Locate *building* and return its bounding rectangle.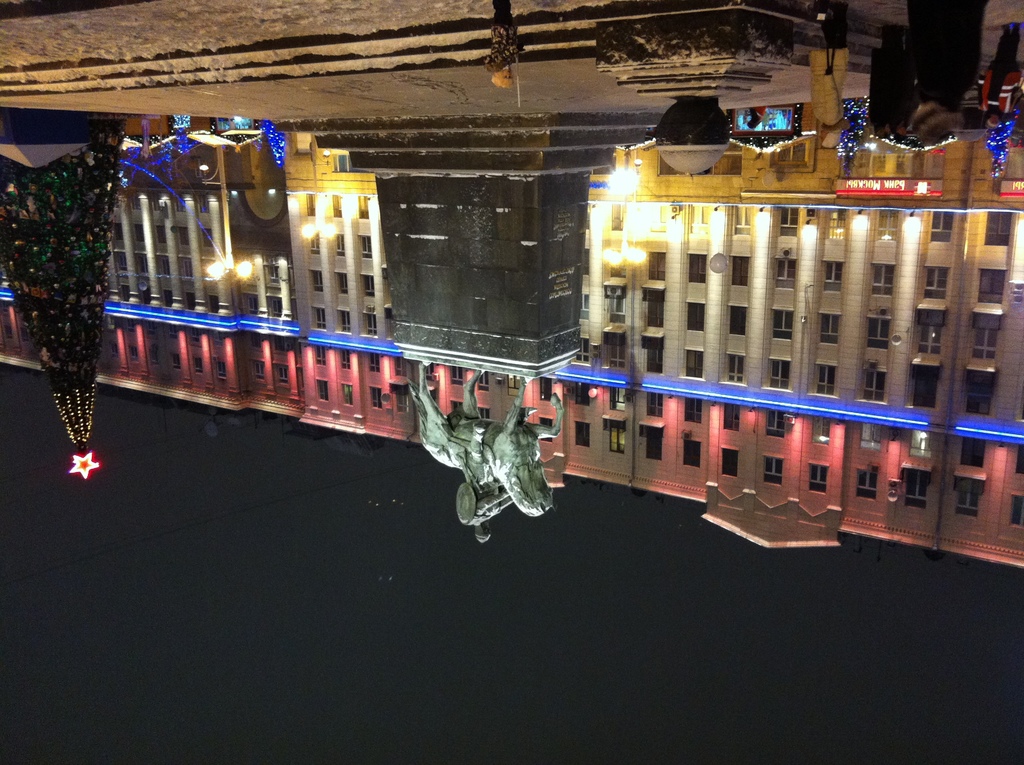
box(0, 120, 1023, 568).
